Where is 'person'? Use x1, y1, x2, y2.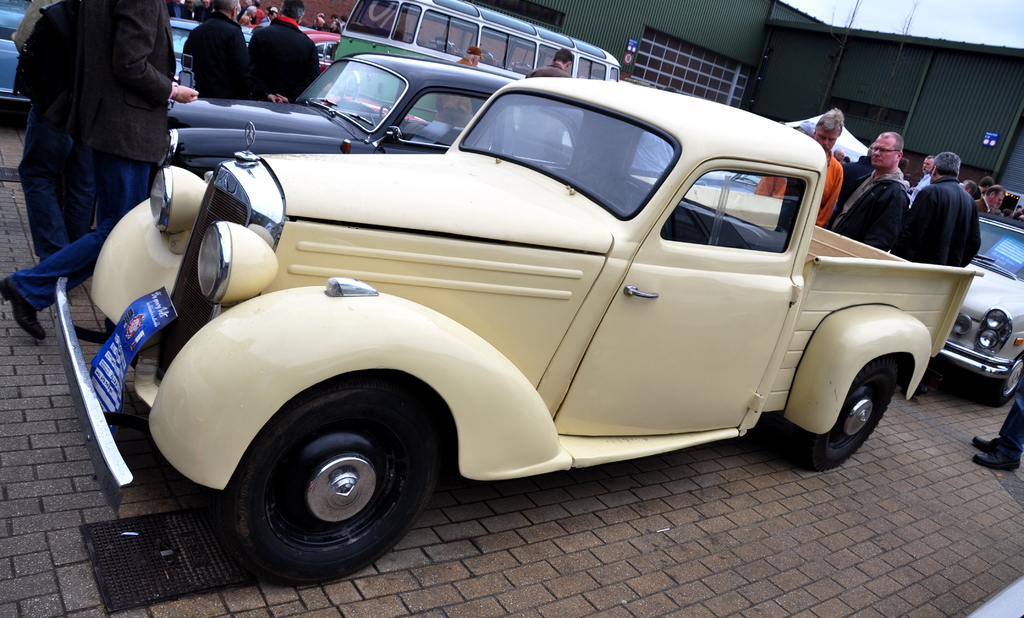
838, 139, 908, 247.
